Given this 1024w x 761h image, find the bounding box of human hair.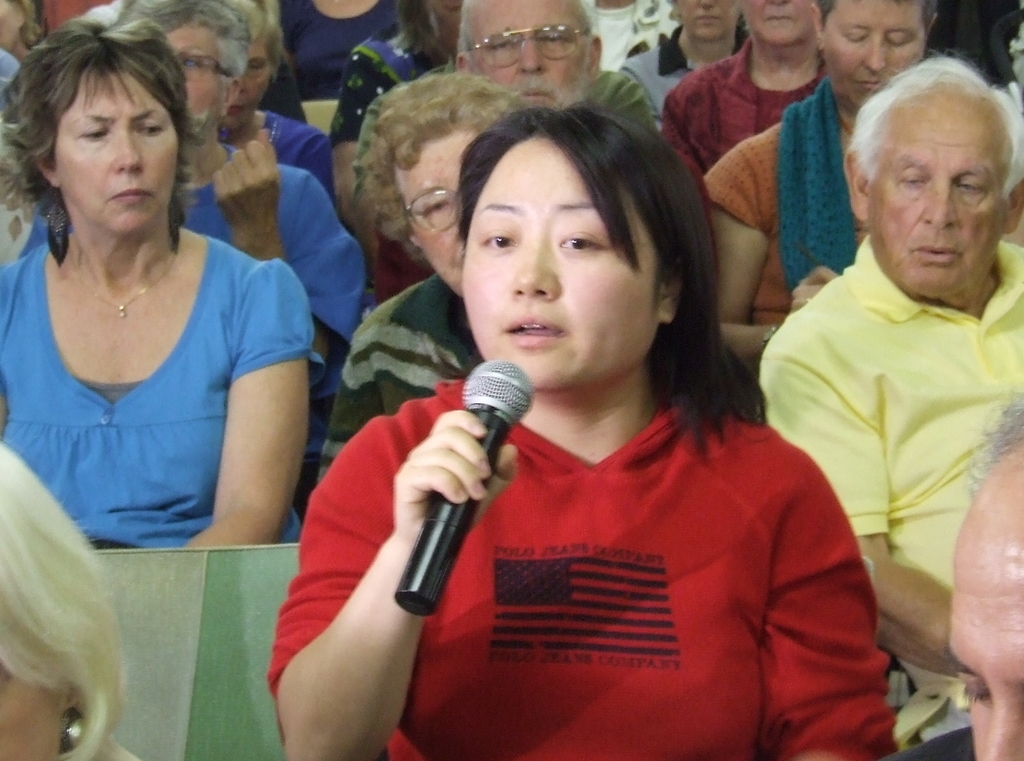
(67,0,240,119).
